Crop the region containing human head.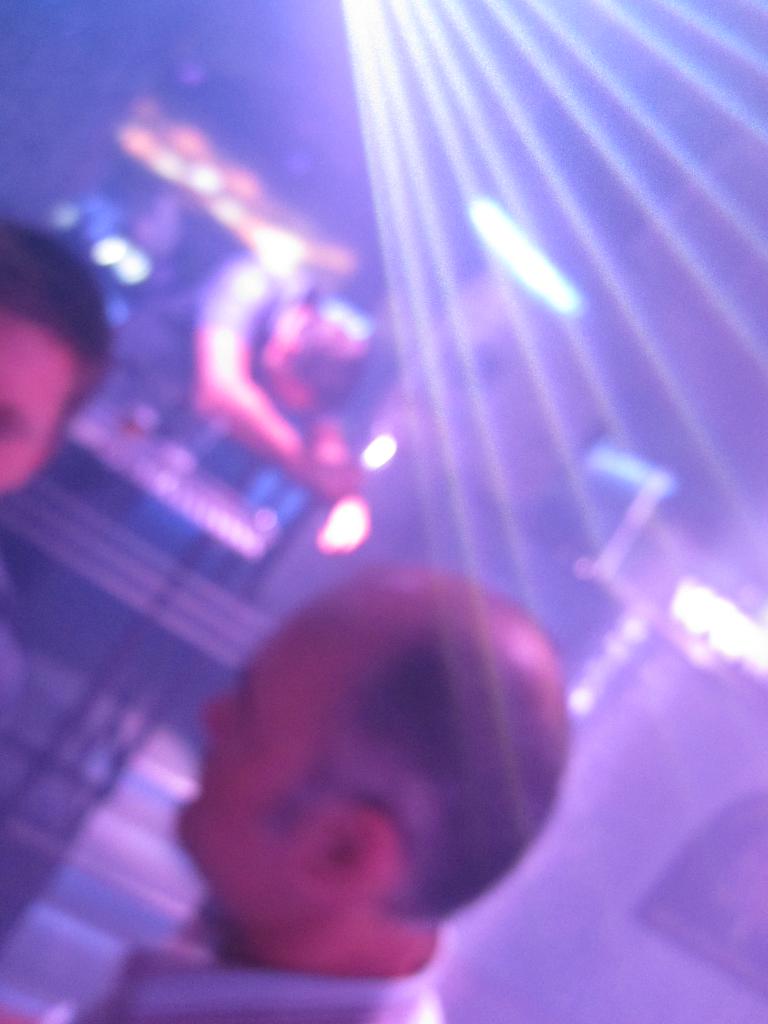
Crop region: 2, 218, 119, 500.
